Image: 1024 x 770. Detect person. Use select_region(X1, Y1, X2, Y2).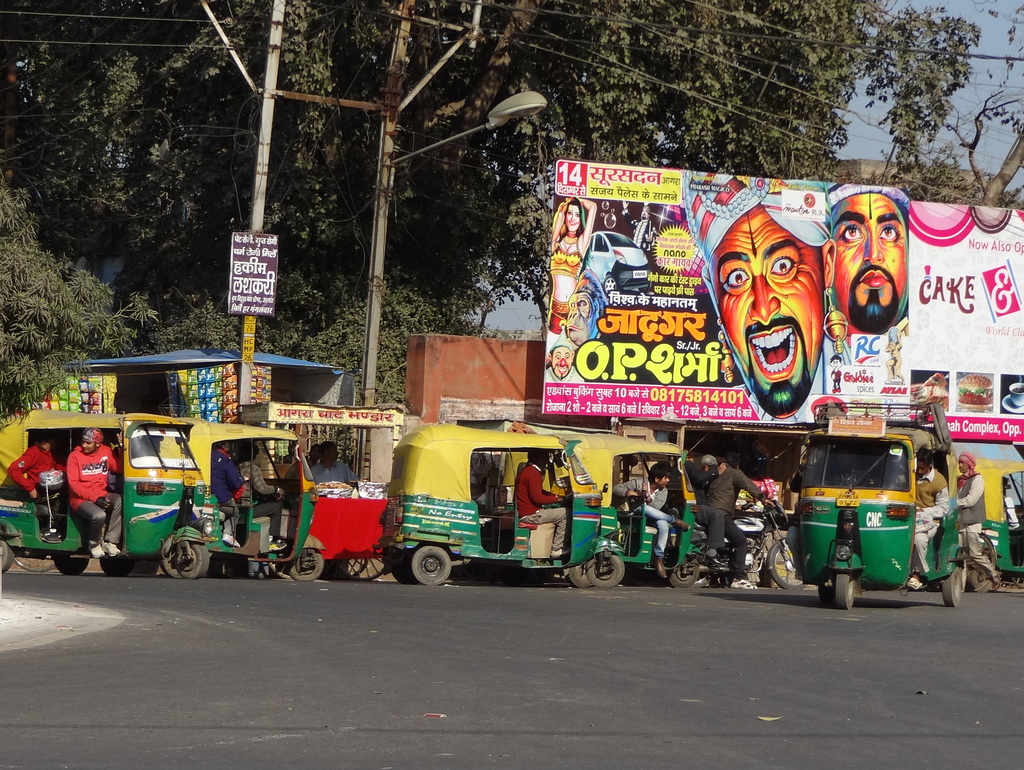
select_region(212, 441, 244, 548).
